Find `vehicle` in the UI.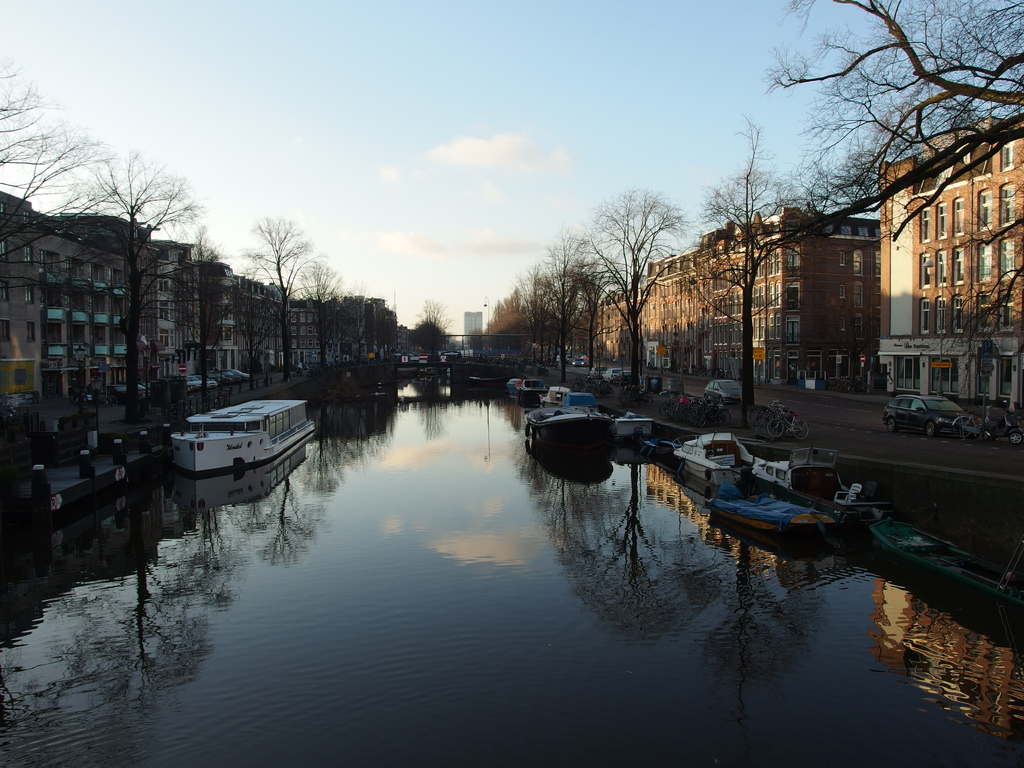
UI element at [left=588, top=365, right=606, bottom=378].
